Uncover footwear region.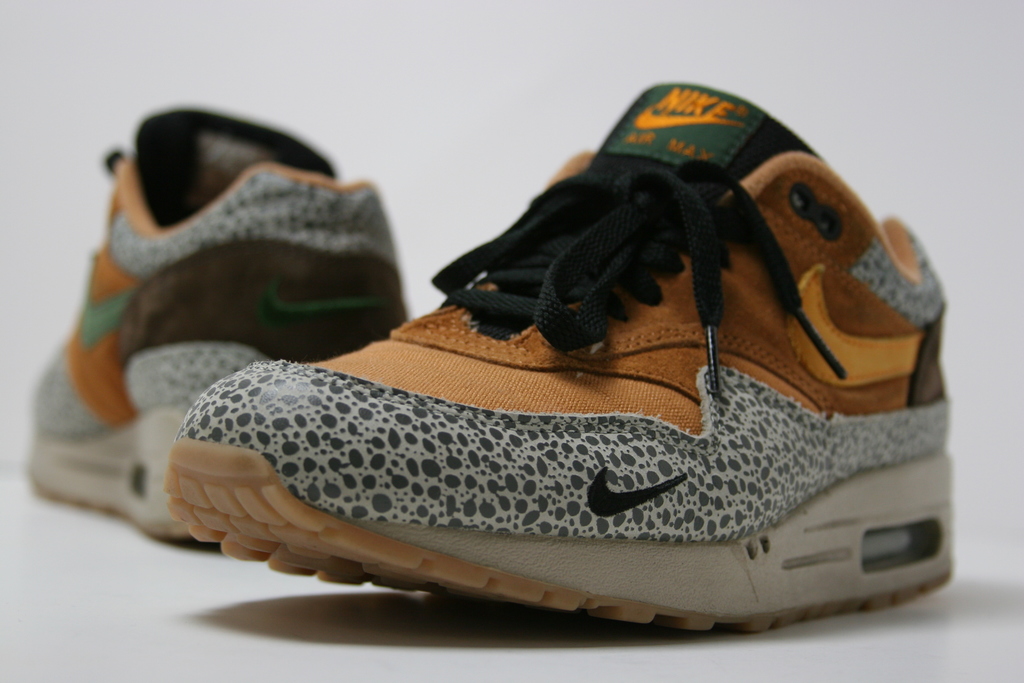
Uncovered: 23 104 410 541.
